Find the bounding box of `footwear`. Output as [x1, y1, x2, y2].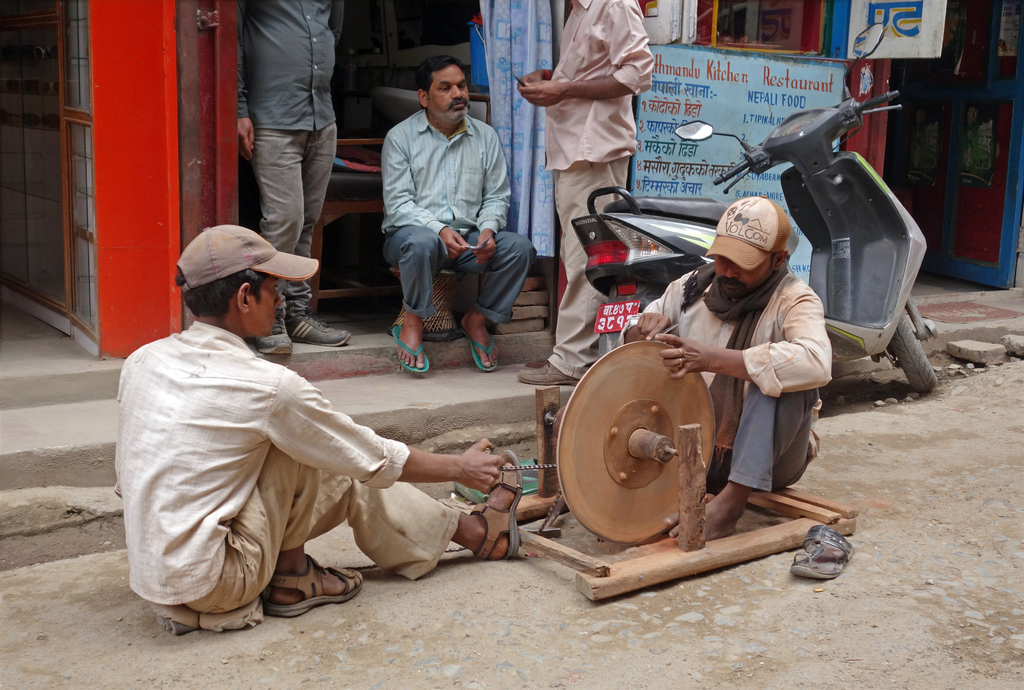
[460, 330, 502, 372].
